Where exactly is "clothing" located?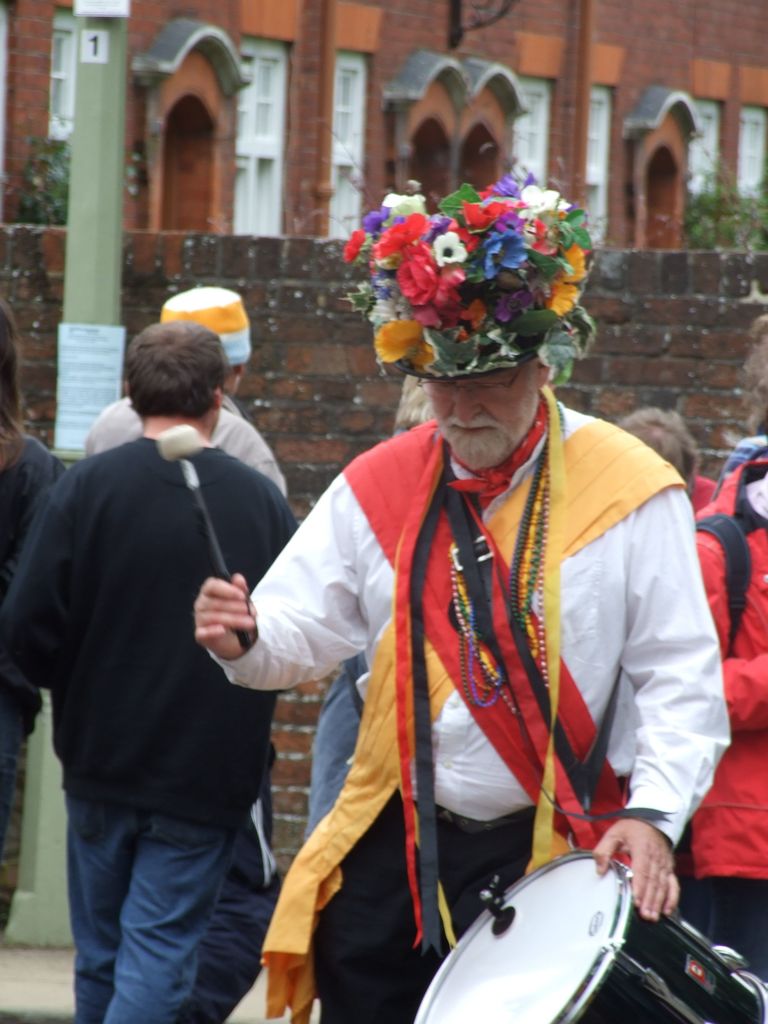
Its bounding box is region(199, 386, 727, 1023).
